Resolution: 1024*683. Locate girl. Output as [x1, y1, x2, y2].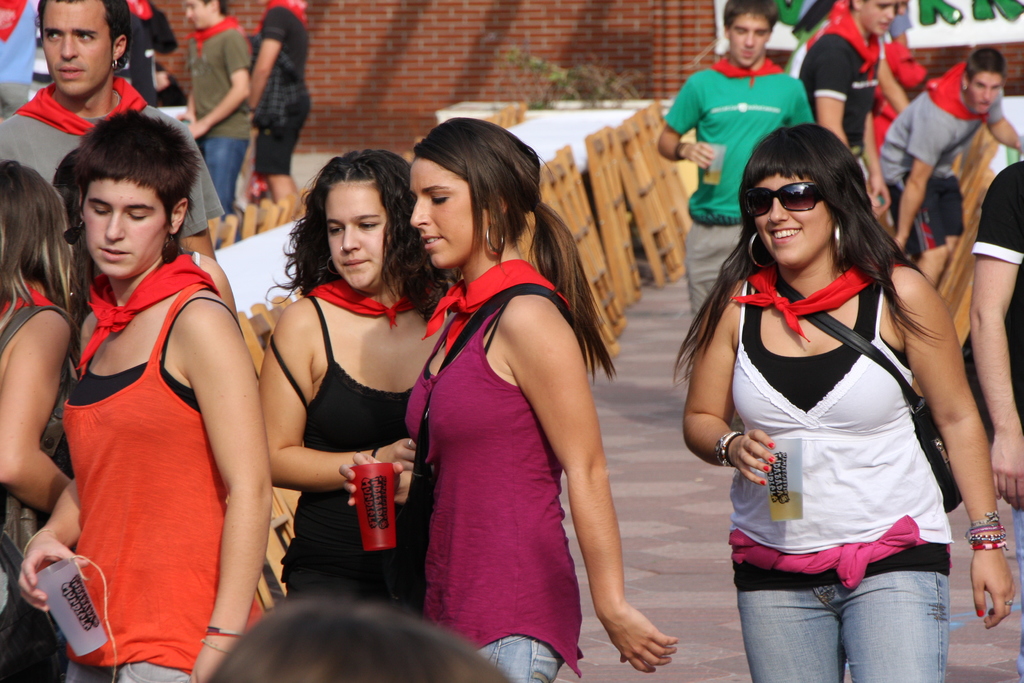
[259, 145, 457, 608].
